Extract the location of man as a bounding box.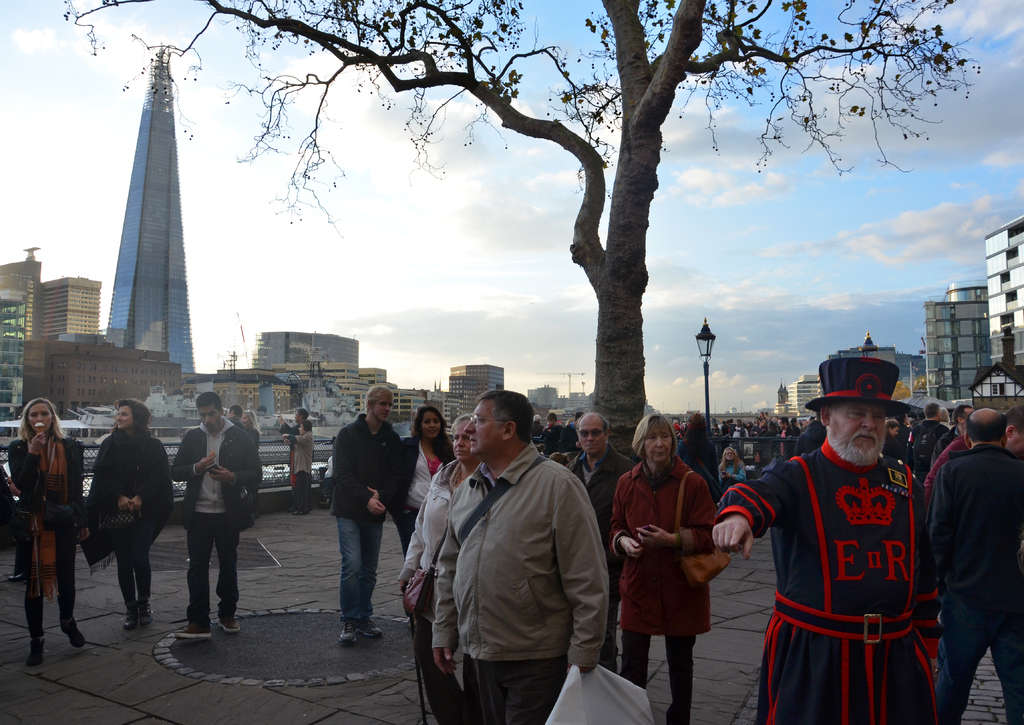
<bbox>442, 388, 609, 724</bbox>.
